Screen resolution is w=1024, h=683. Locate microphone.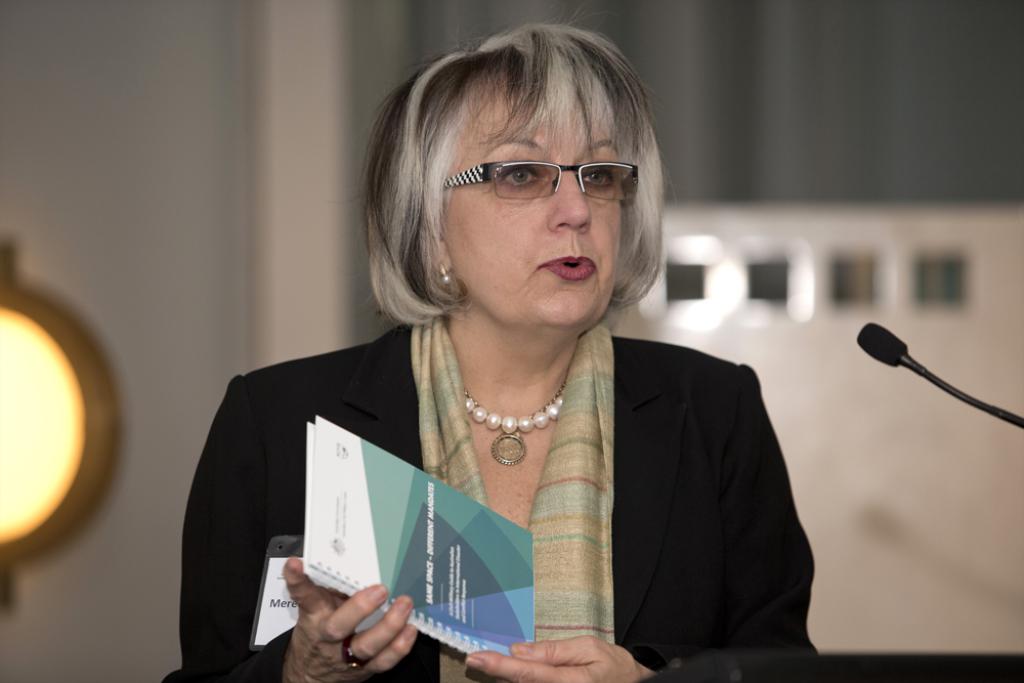
857/326/982/419.
